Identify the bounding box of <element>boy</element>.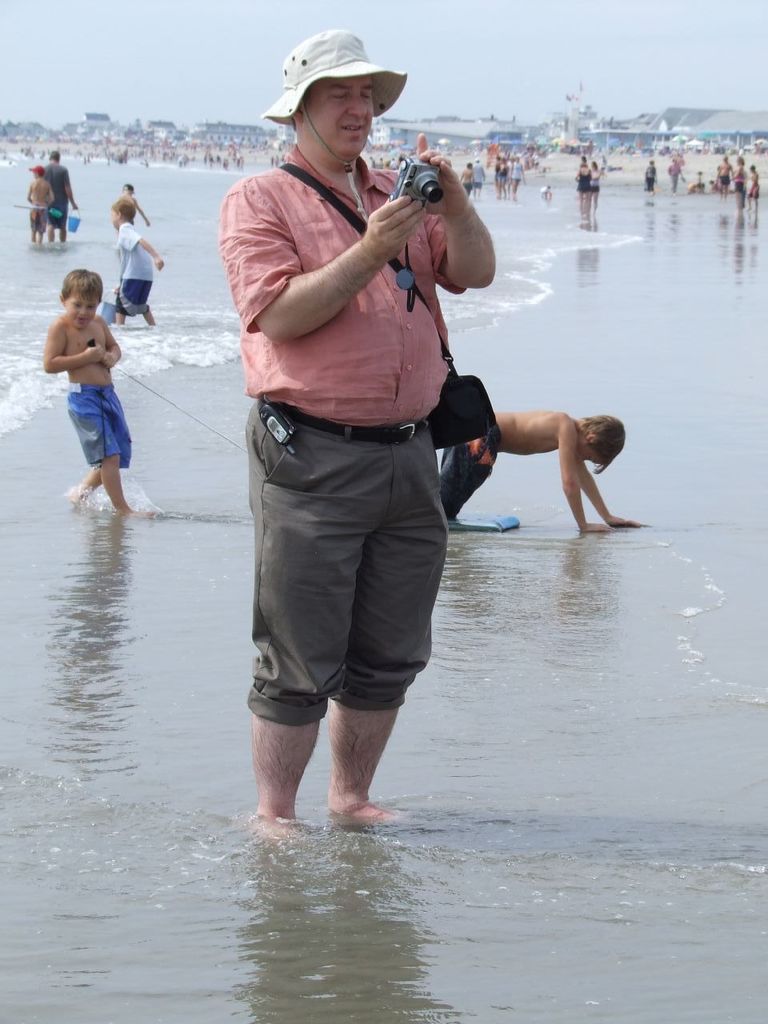
rect(110, 182, 150, 226).
